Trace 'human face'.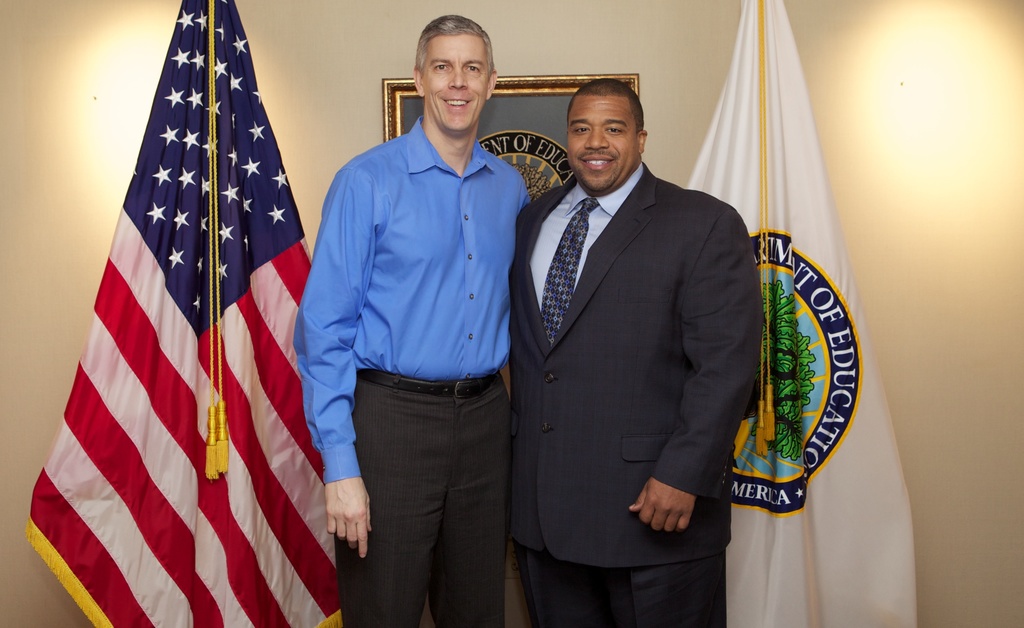
Traced to rect(420, 35, 489, 135).
